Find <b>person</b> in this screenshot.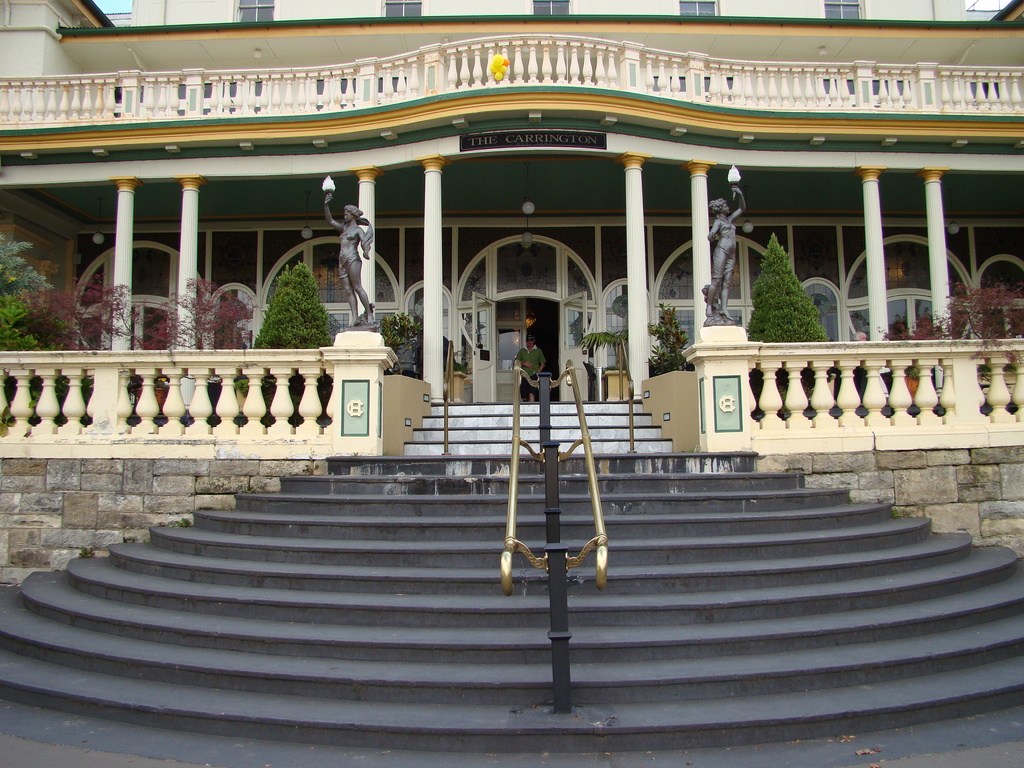
The bounding box for <b>person</b> is x1=705 y1=184 x2=747 y2=321.
